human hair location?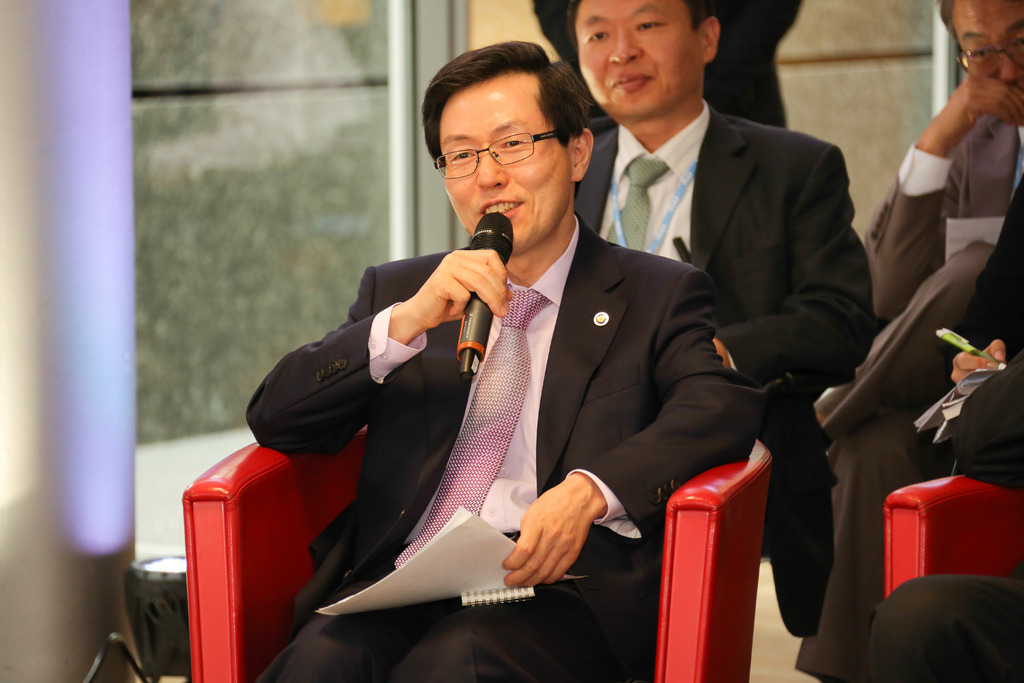
561:0:717:33
